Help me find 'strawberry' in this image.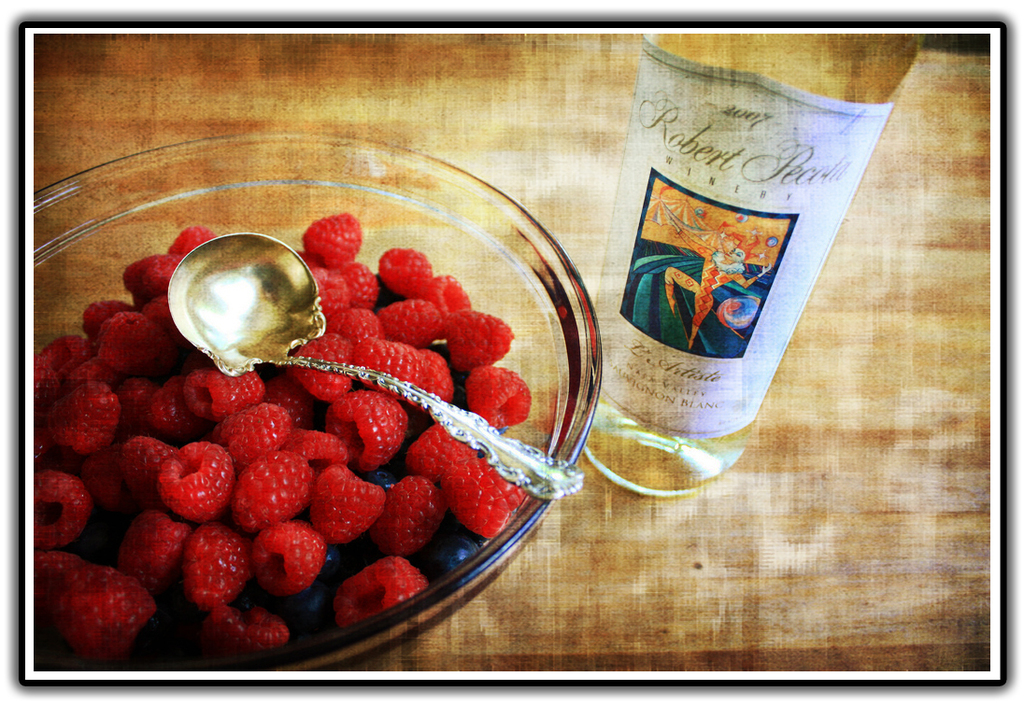
Found it: Rect(292, 471, 375, 551).
